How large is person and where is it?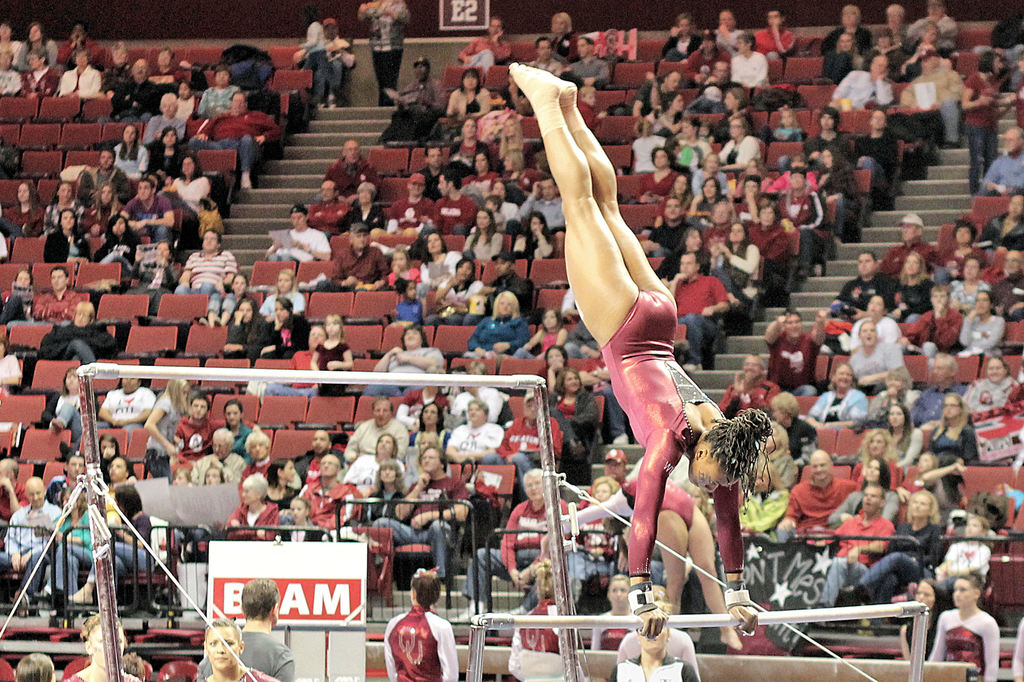
Bounding box: <box>362,0,416,109</box>.
